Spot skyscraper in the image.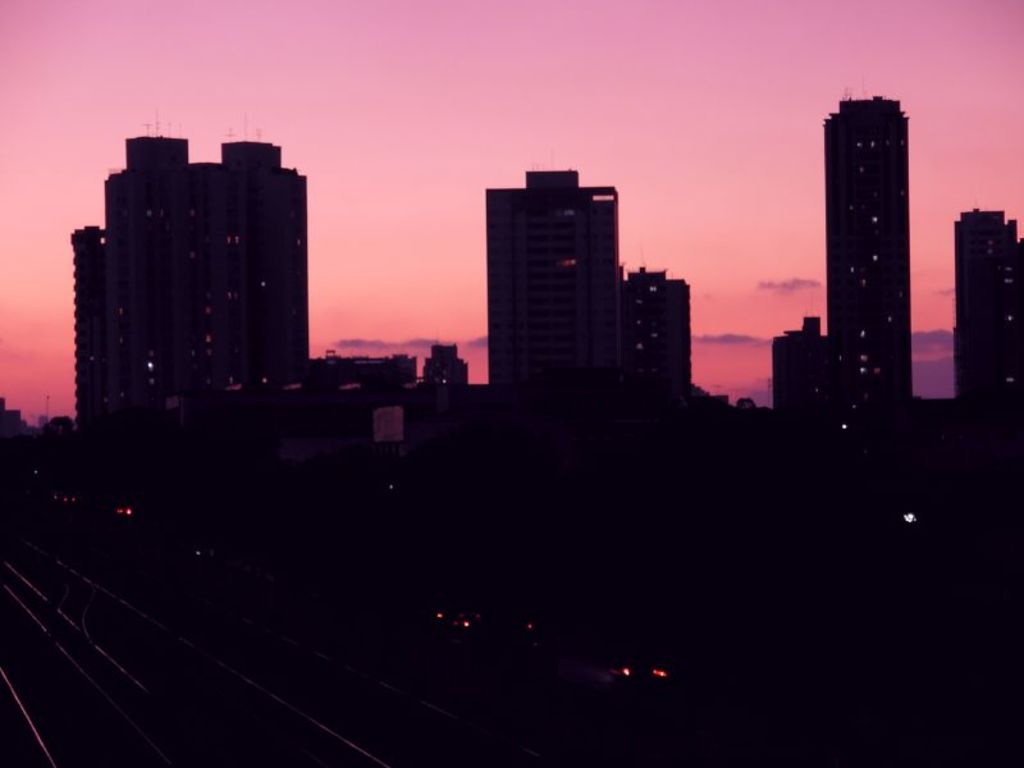
skyscraper found at bbox=(767, 307, 827, 426).
